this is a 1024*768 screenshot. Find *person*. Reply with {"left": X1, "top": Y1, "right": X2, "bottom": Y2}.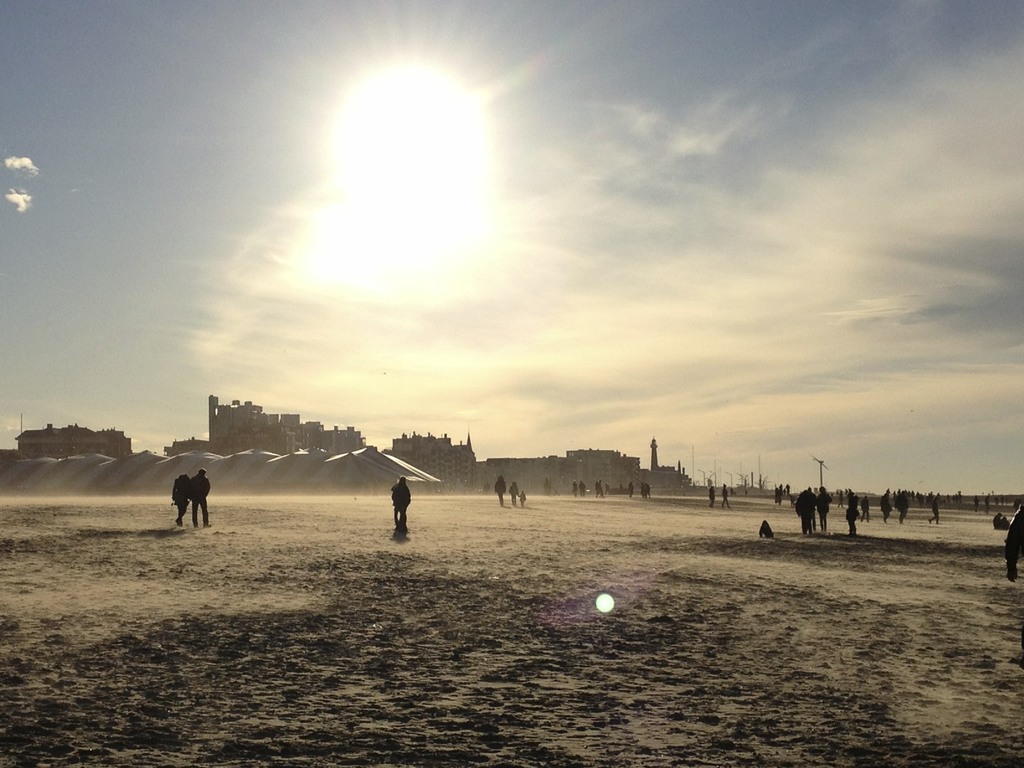
{"left": 715, "top": 479, "right": 731, "bottom": 509}.
